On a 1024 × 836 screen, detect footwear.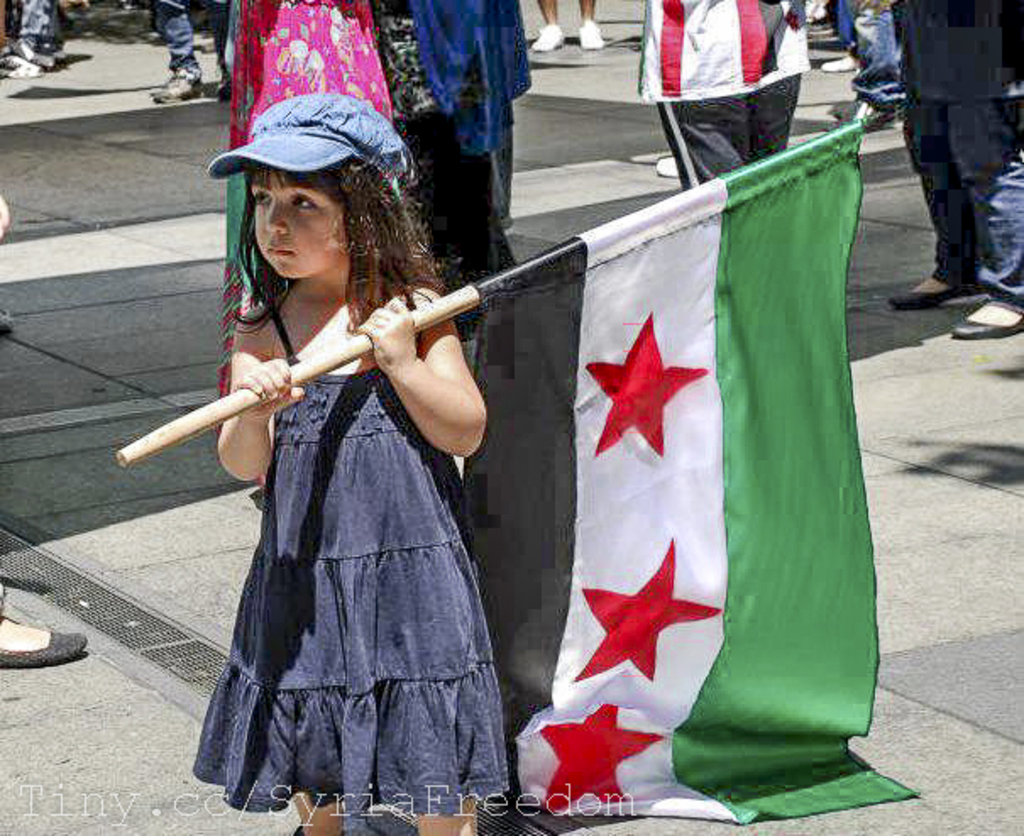
box(841, 96, 884, 130).
